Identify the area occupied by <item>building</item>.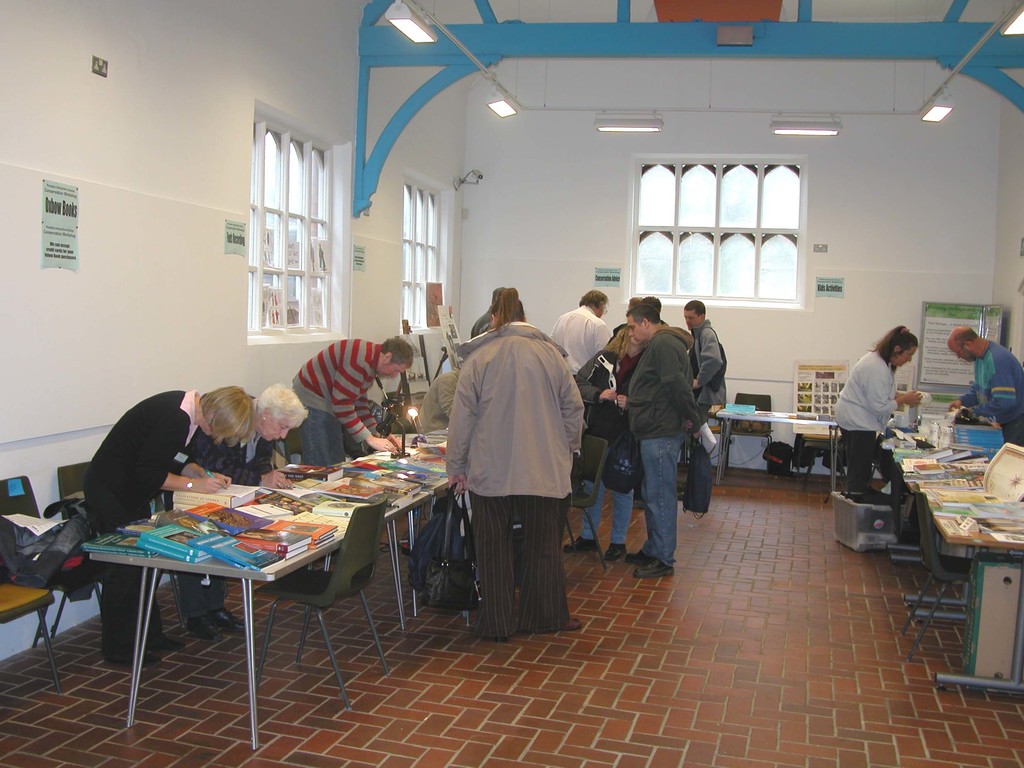
Area: (left=1, top=0, right=1023, bottom=767).
